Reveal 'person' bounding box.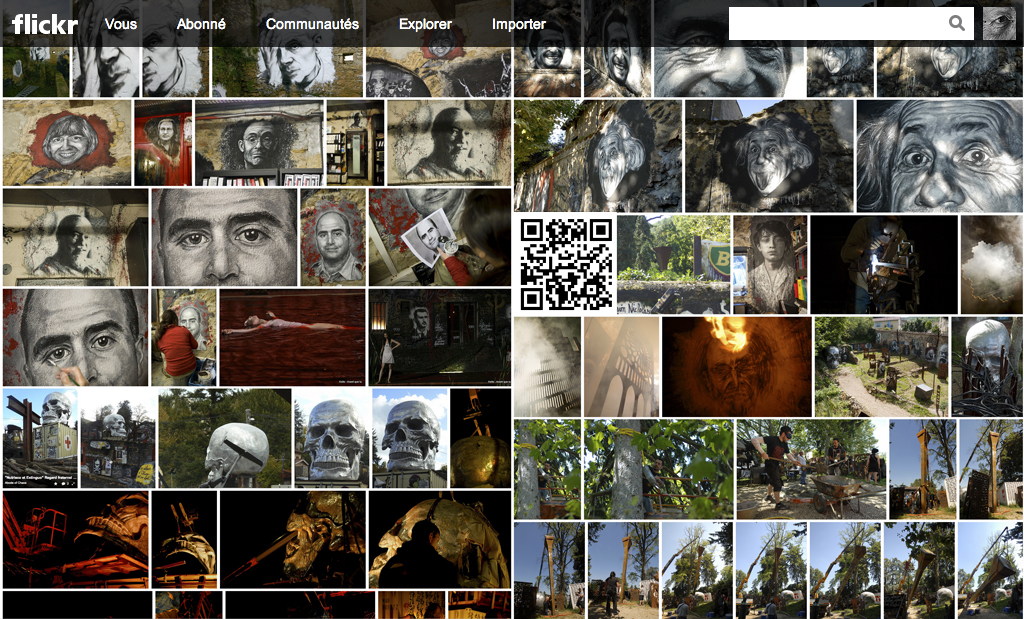
Revealed: locate(409, 109, 490, 186).
